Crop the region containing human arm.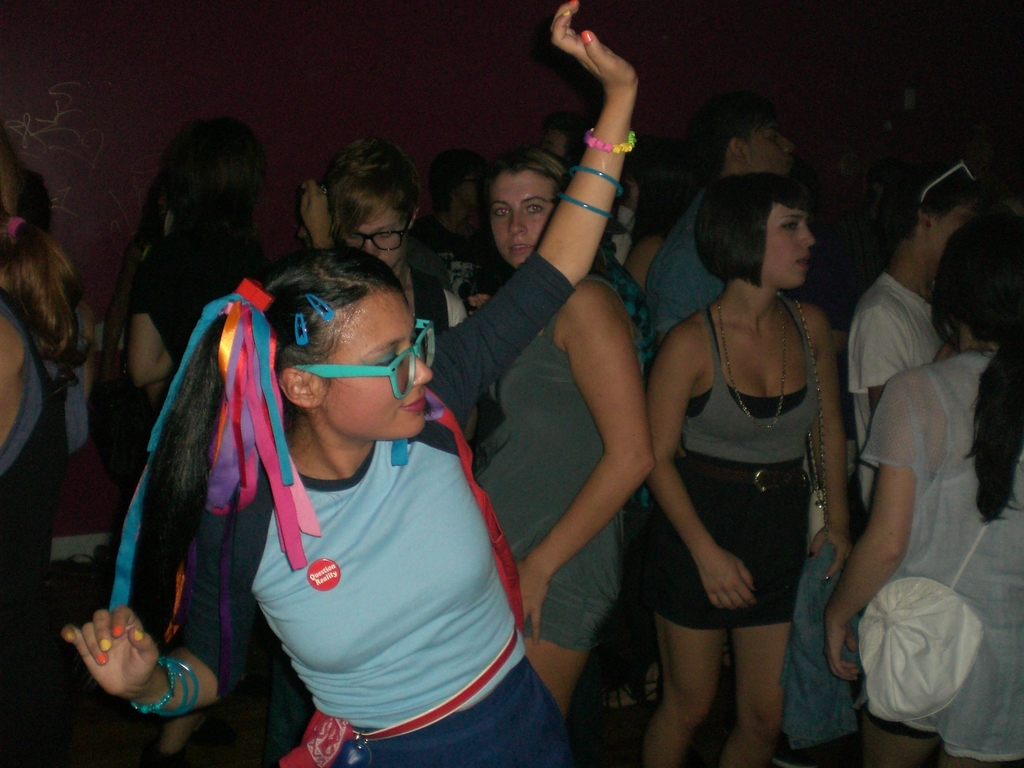
Crop region: x1=804, y1=303, x2=852, y2=590.
